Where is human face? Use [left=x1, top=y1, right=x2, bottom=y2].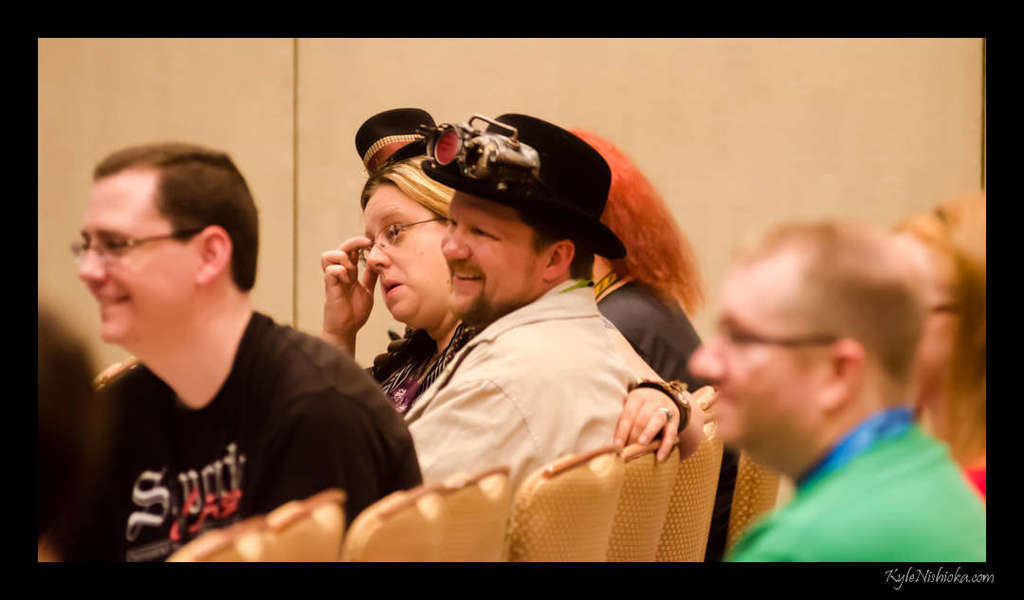
[left=685, top=258, right=815, bottom=445].
